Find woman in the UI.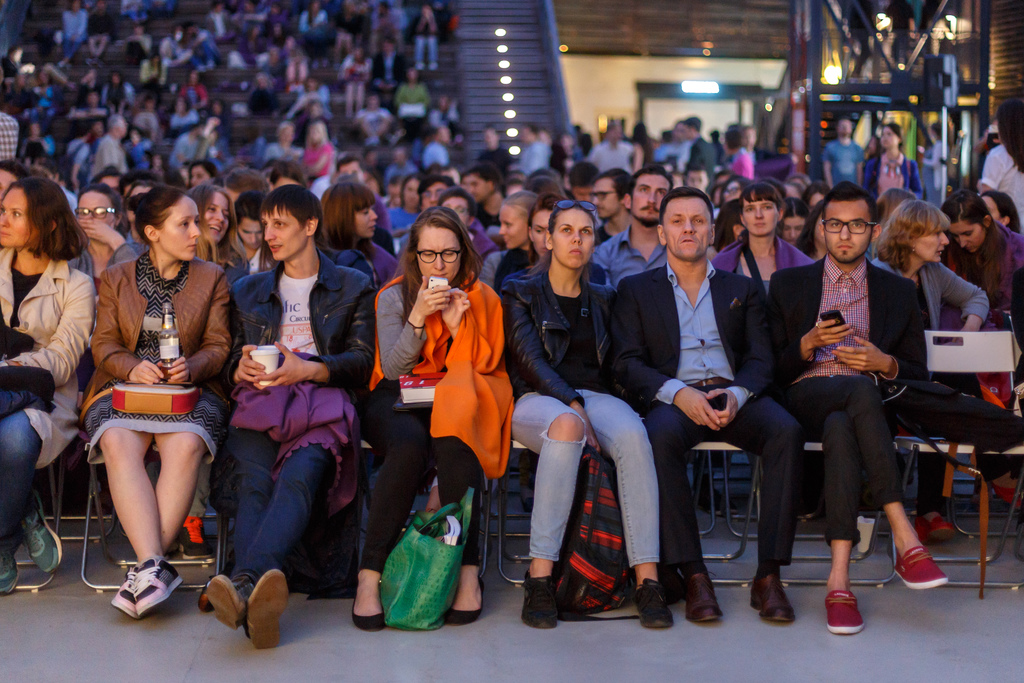
UI element at (781,195,810,249).
